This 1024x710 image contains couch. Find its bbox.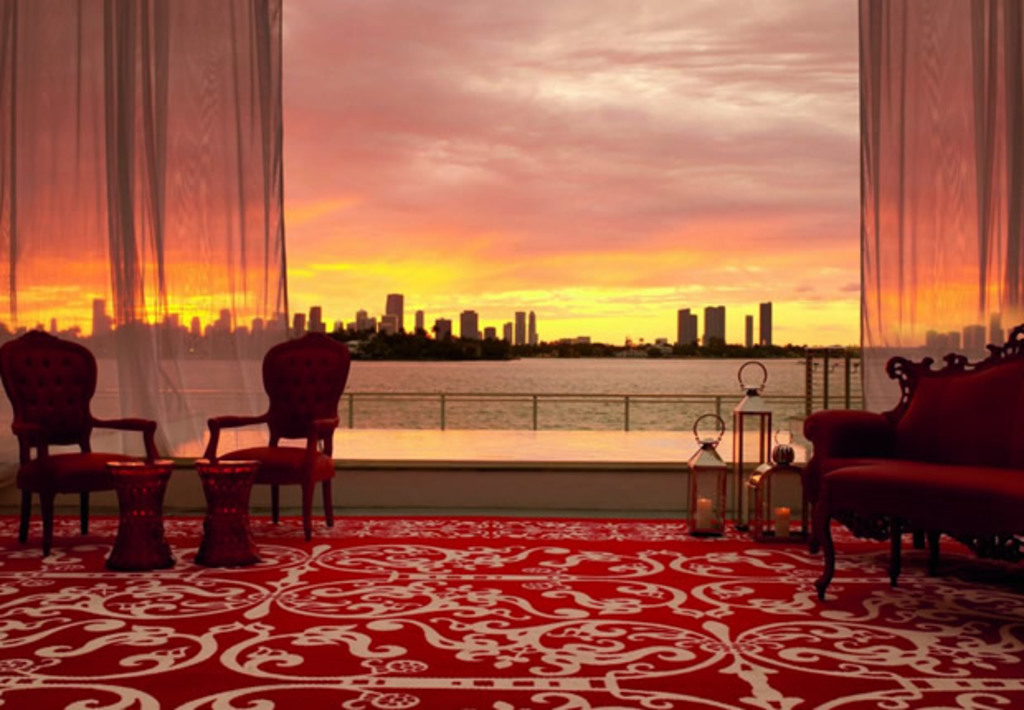
[801, 340, 1007, 578].
